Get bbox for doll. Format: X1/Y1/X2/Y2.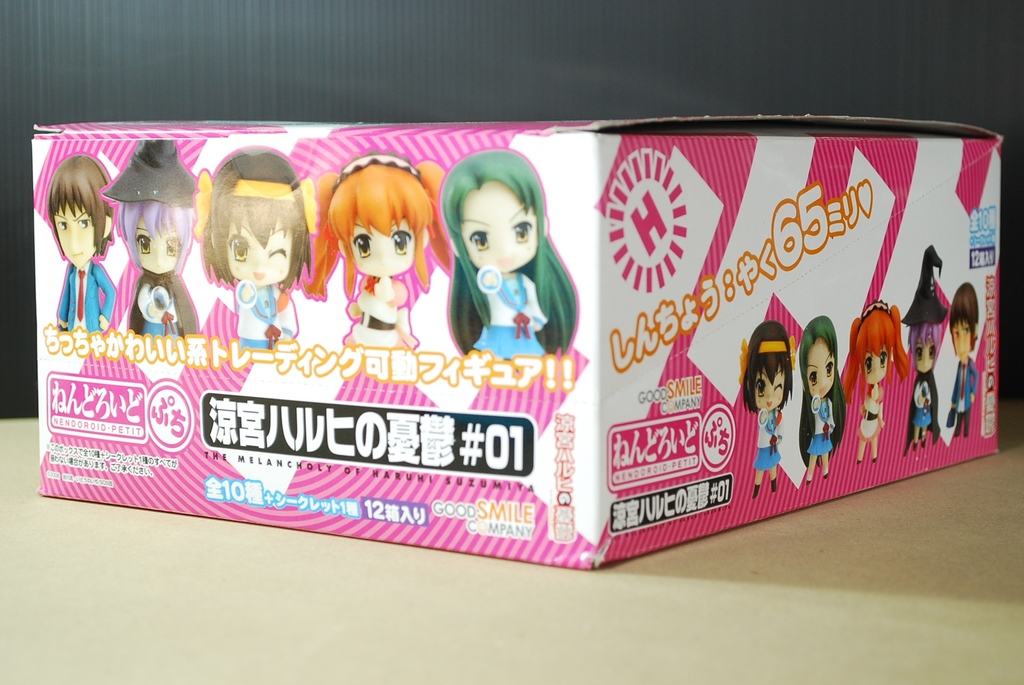
954/285/982/435.
